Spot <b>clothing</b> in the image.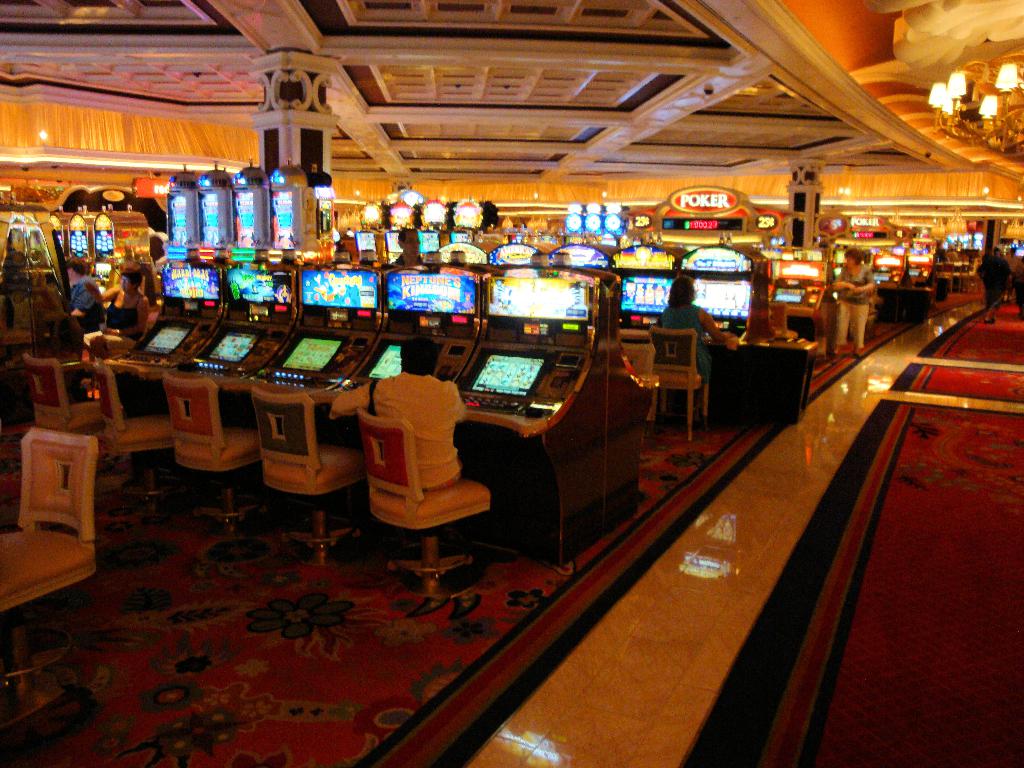
<b>clothing</b> found at {"left": 71, "top": 275, "right": 102, "bottom": 333}.
